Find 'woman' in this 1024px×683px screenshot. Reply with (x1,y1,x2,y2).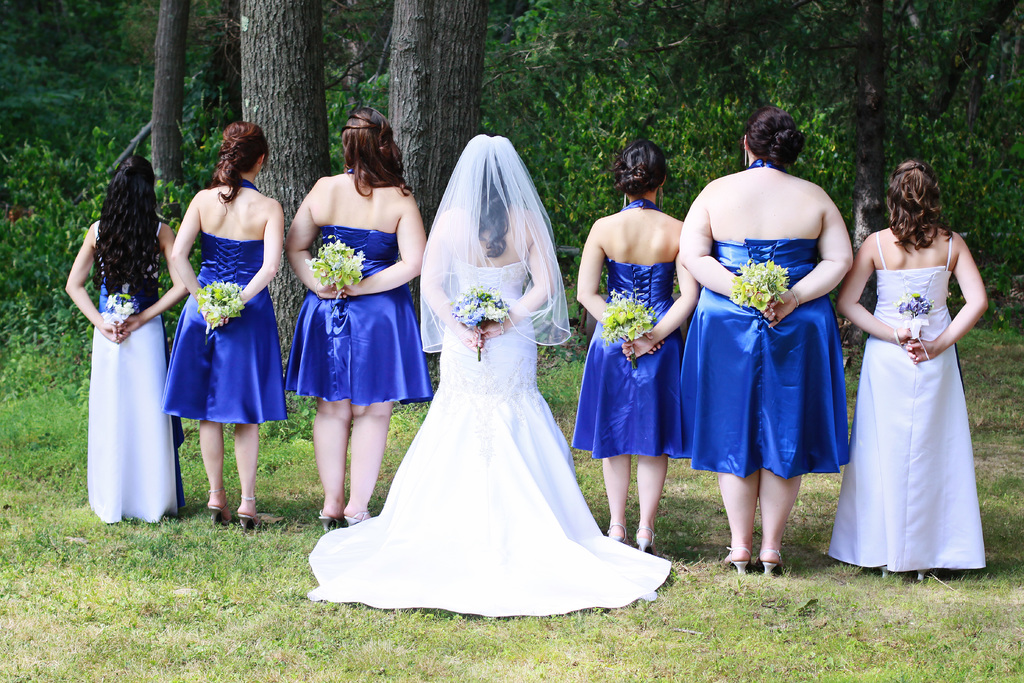
(160,122,282,526).
